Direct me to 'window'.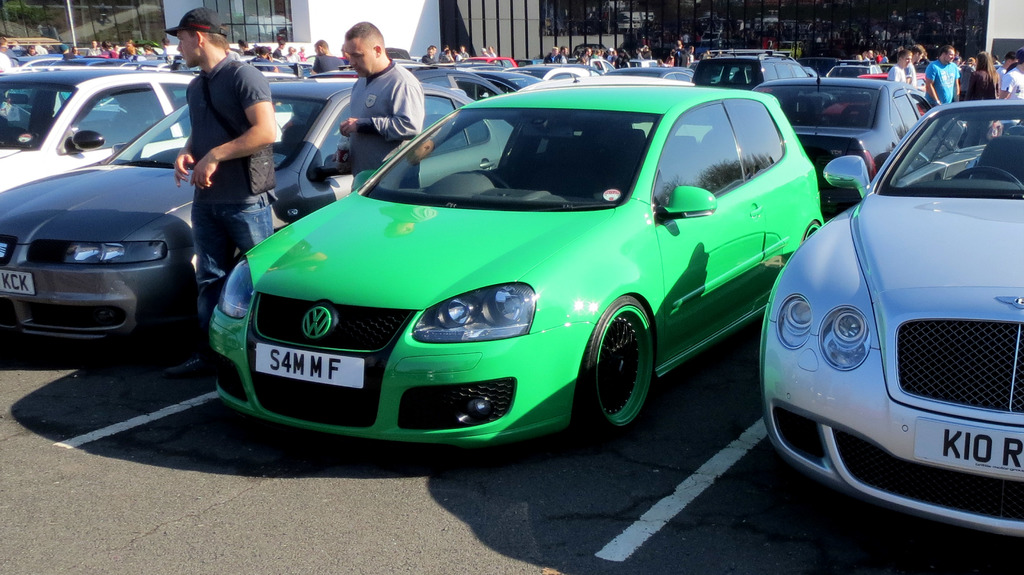
Direction: pyautogui.locateOnScreen(454, 78, 501, 101).
